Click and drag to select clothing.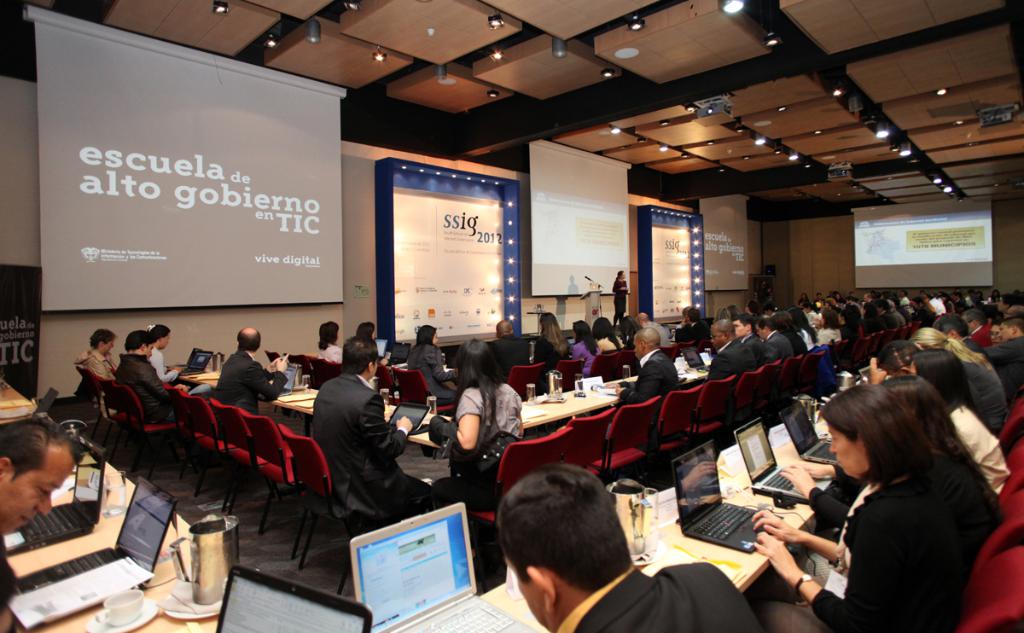
Selection: region(317, 340, 346, 365).
